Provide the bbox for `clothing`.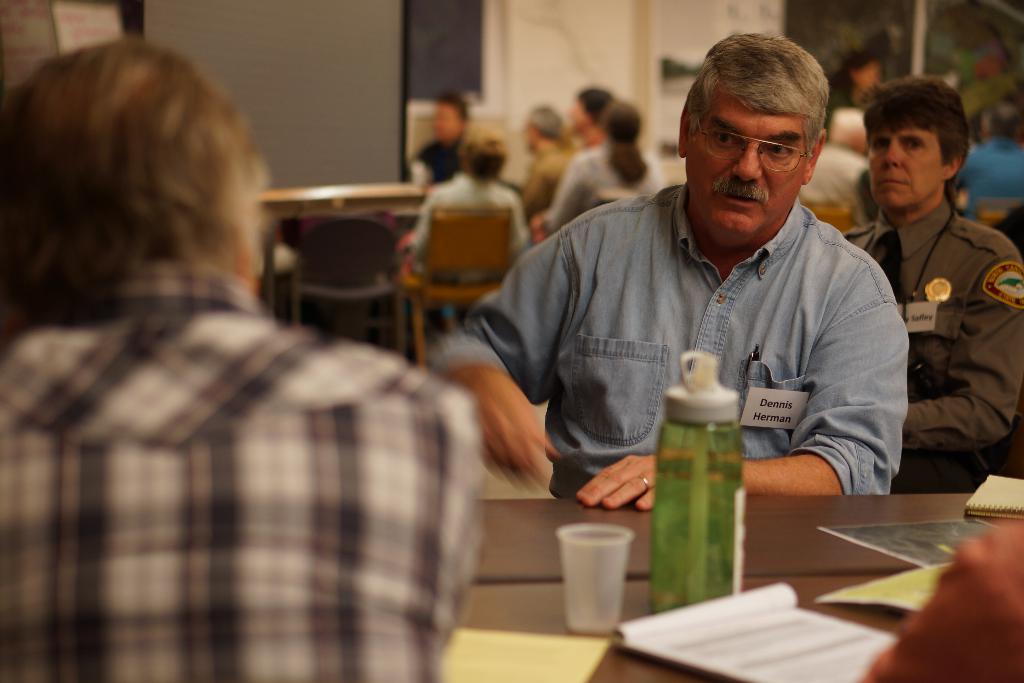
(544,134,668,238).
